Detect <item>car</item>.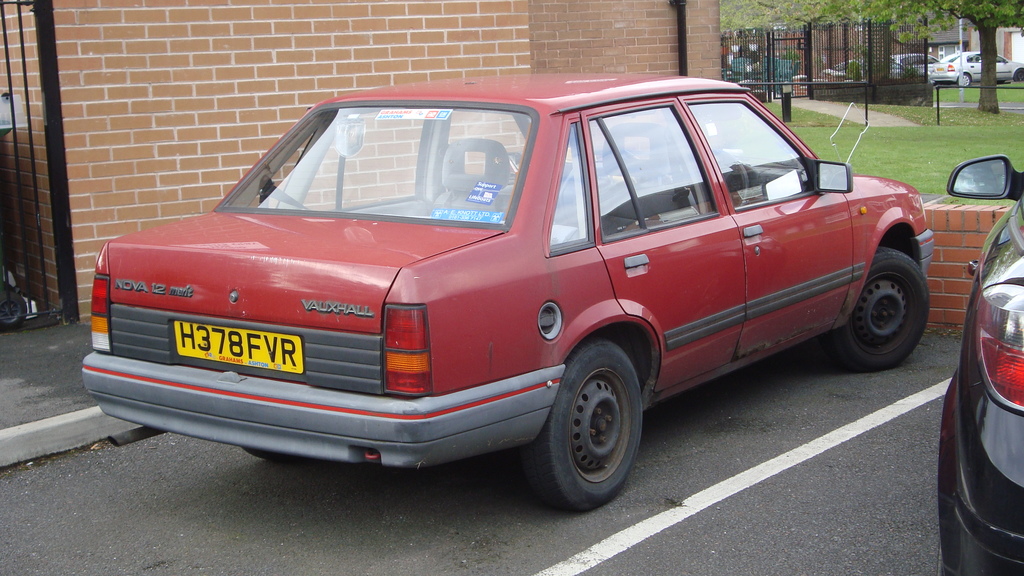
Detected at 81, 72, 932, 511.
